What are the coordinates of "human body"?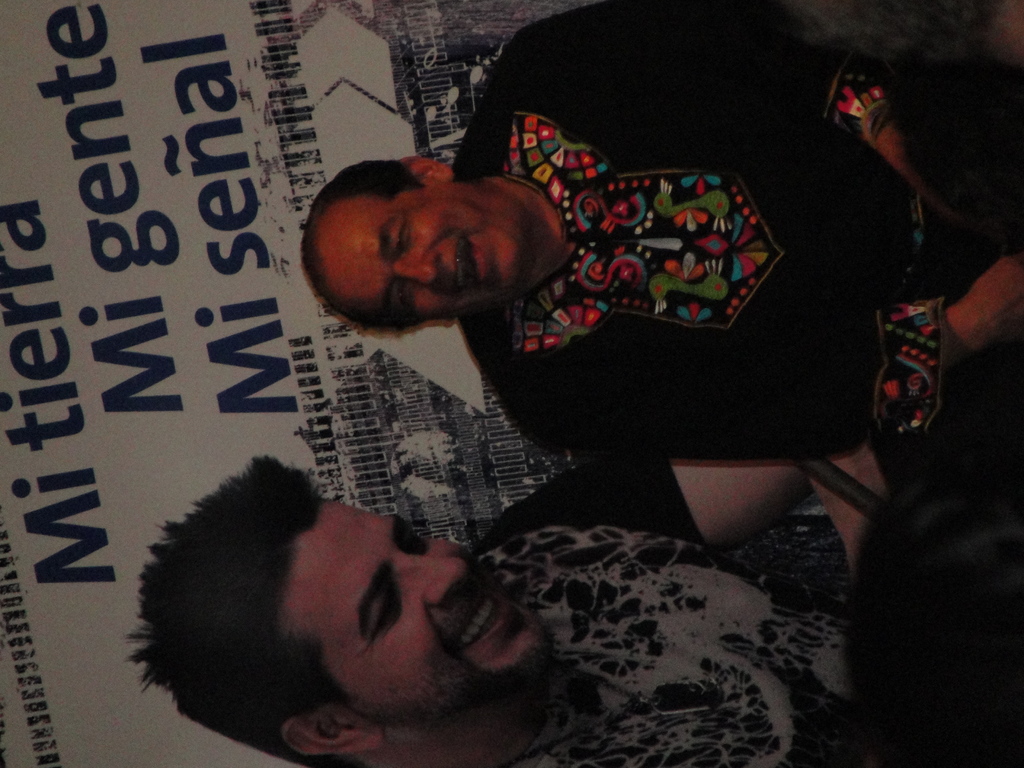
[x1=128, y1=450, x2=1023, y2=767].
